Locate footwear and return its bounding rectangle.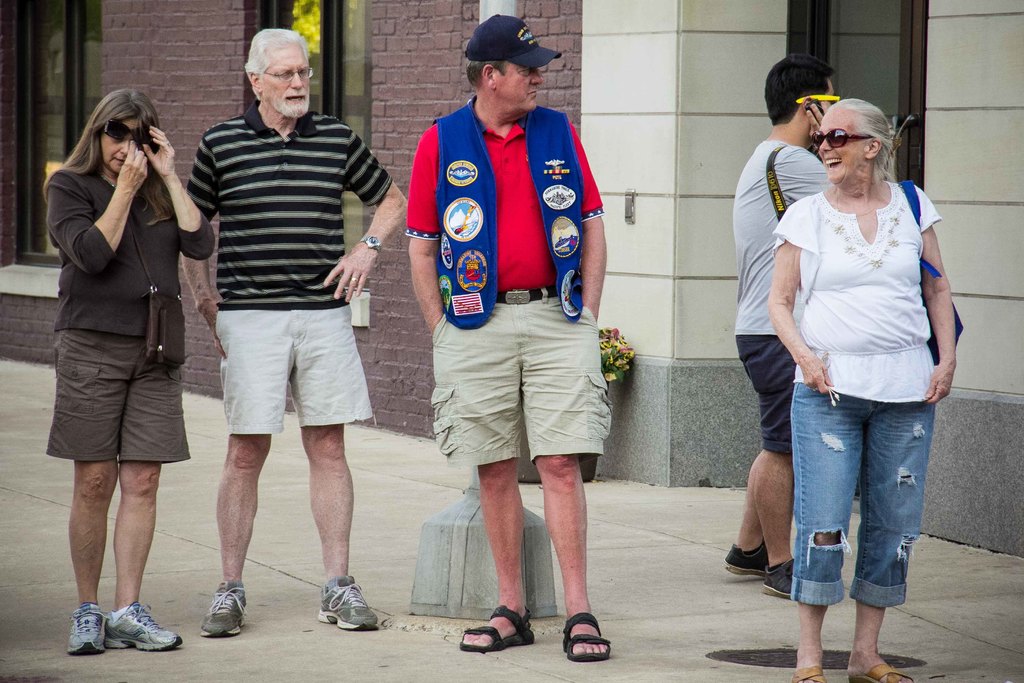
bbox=(195, 579, 248, 635).
